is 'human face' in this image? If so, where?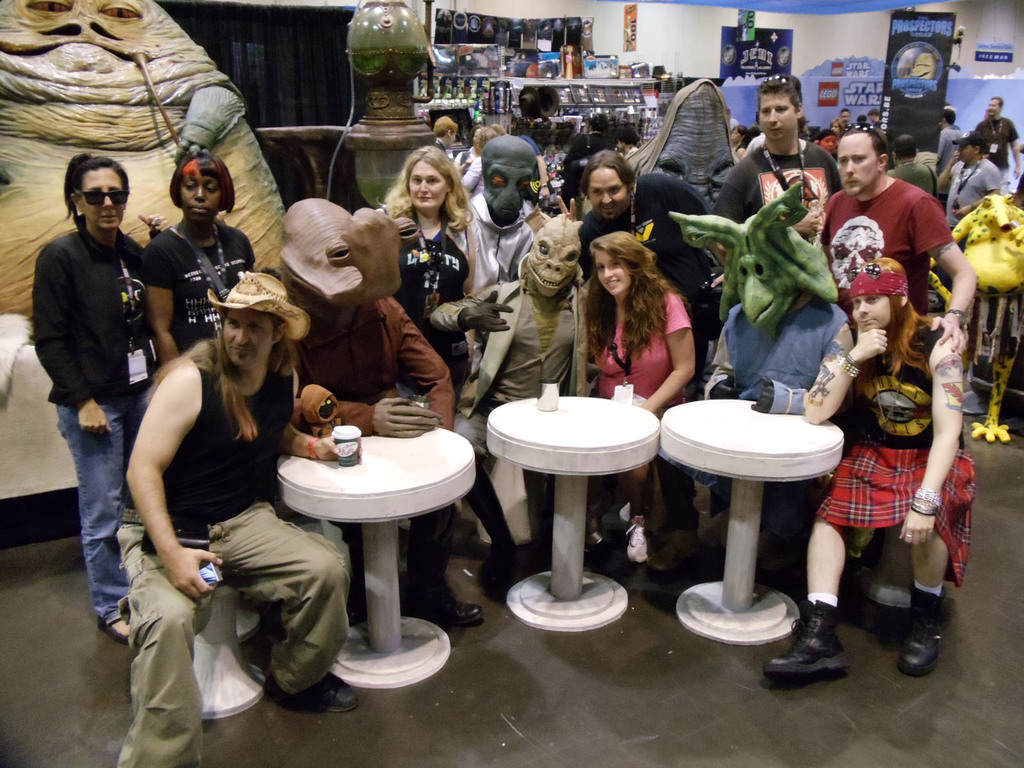
Yes, at [left=590, top=166, right=628, bottom=224].
